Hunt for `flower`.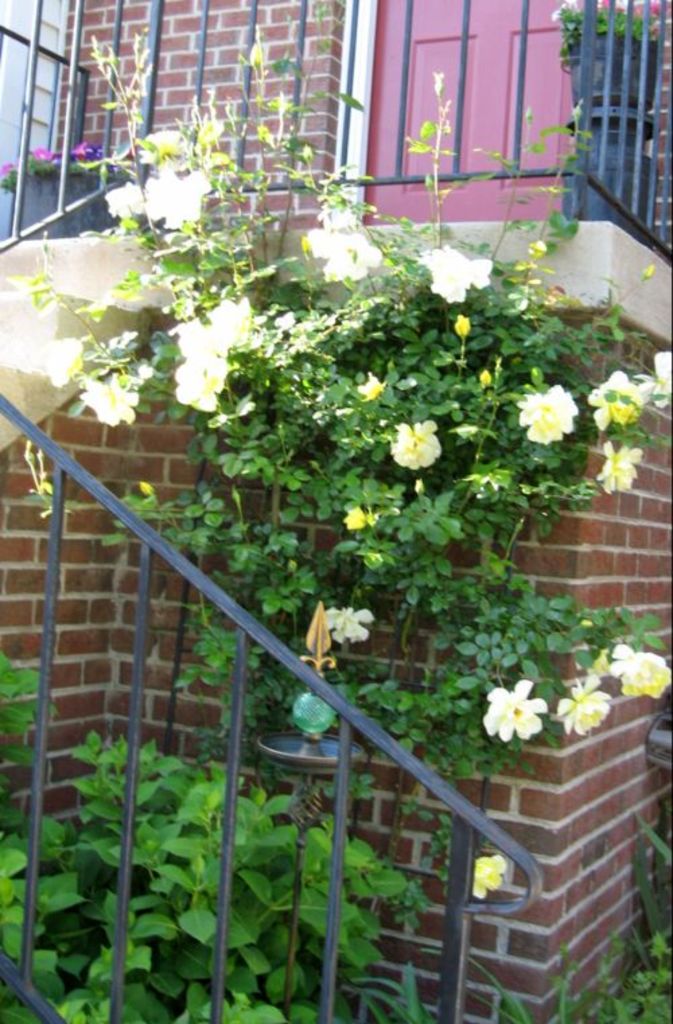
Hunted down at region(468, 854, 516, 900).
